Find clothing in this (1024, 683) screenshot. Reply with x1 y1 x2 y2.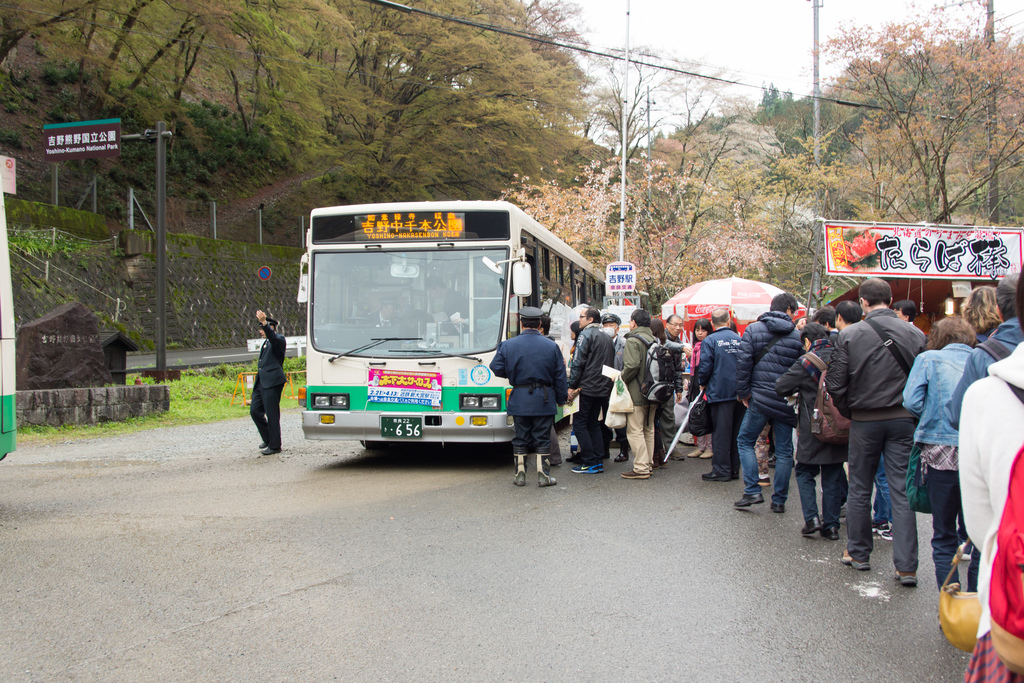
248 321 289 450.
